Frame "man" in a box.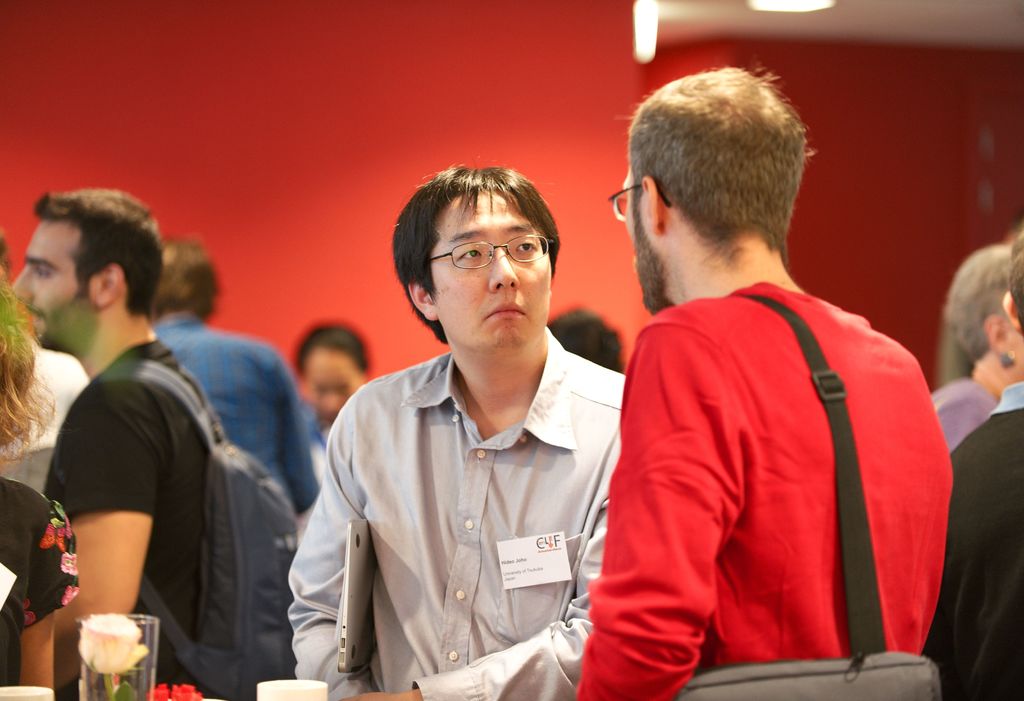
147/229/320/528.
